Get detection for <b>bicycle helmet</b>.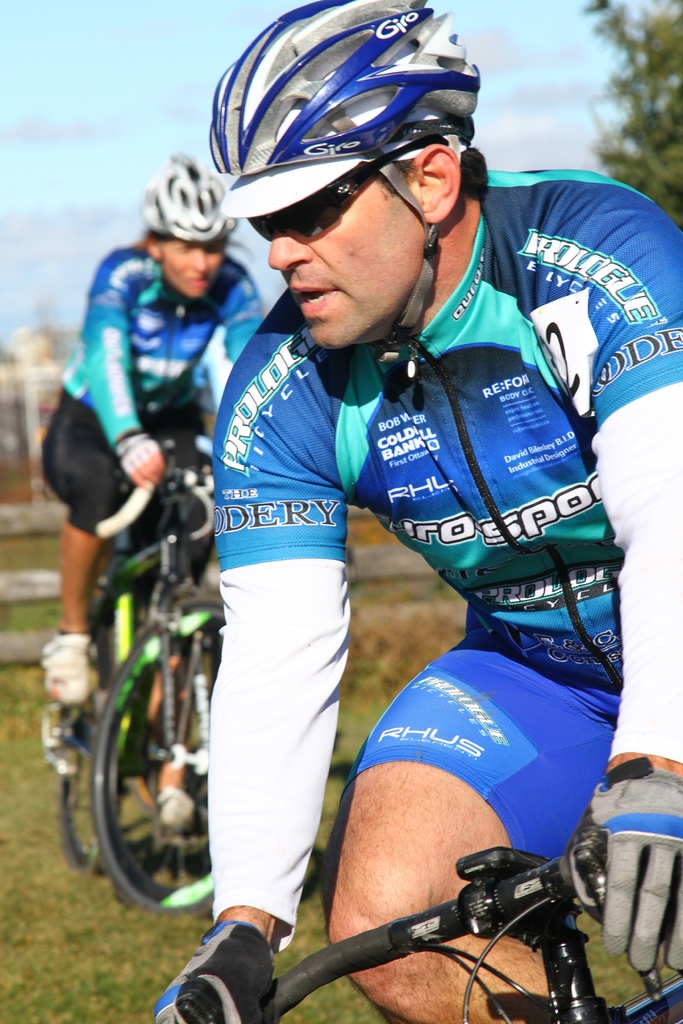
Detection: region(150, 159, 239, 259).
